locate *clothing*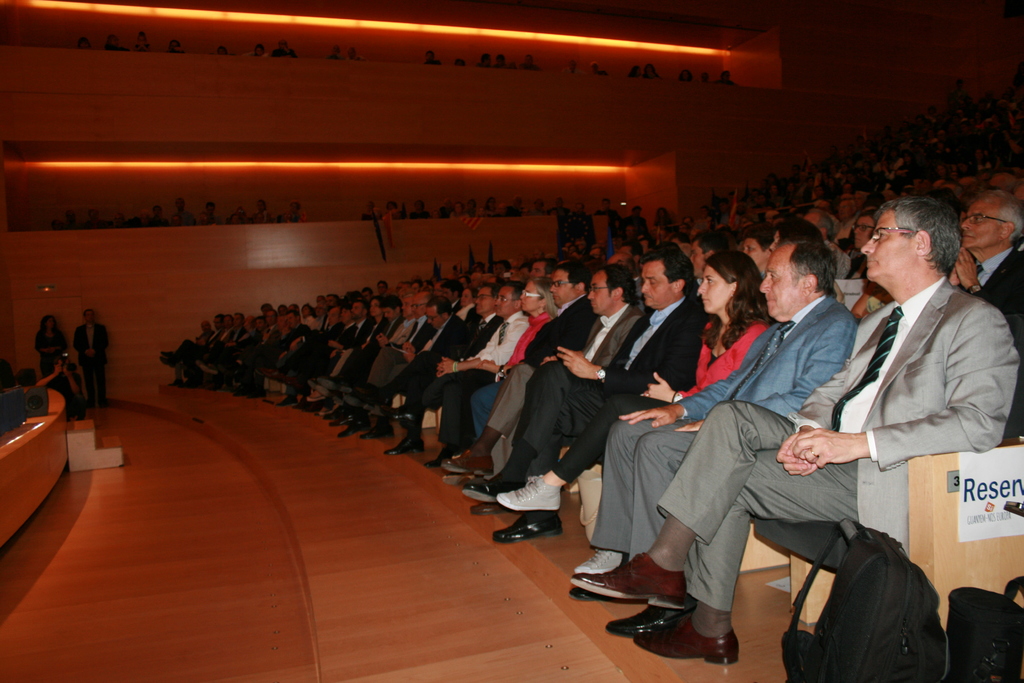
658, 274, 1023, 613
